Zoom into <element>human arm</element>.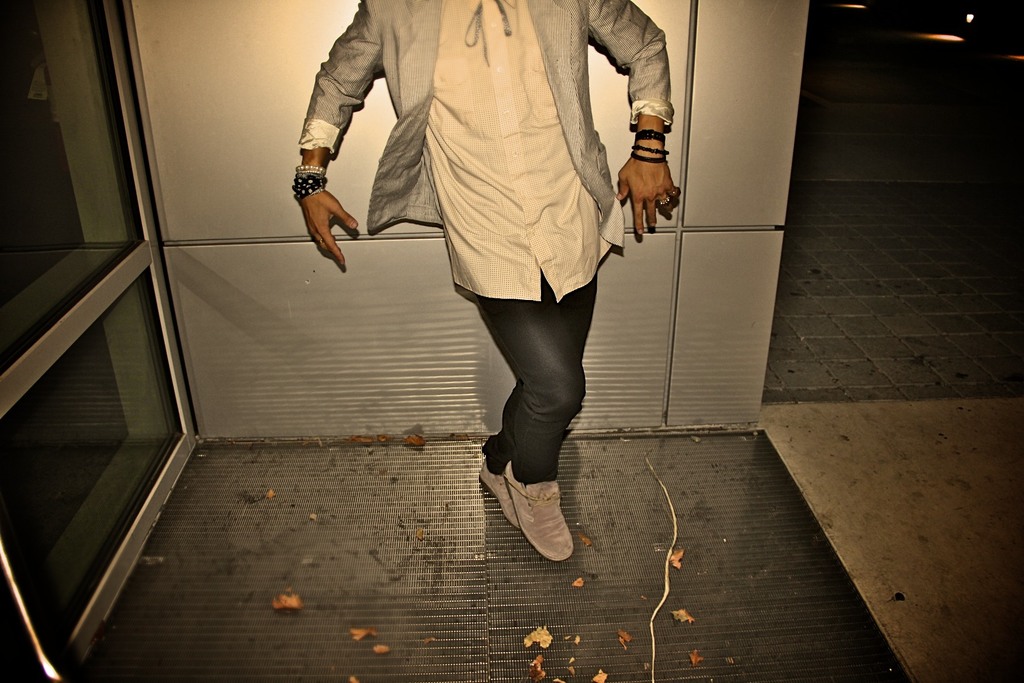
Zoom target: [left=290, top=28, right=414, bottom=249].
